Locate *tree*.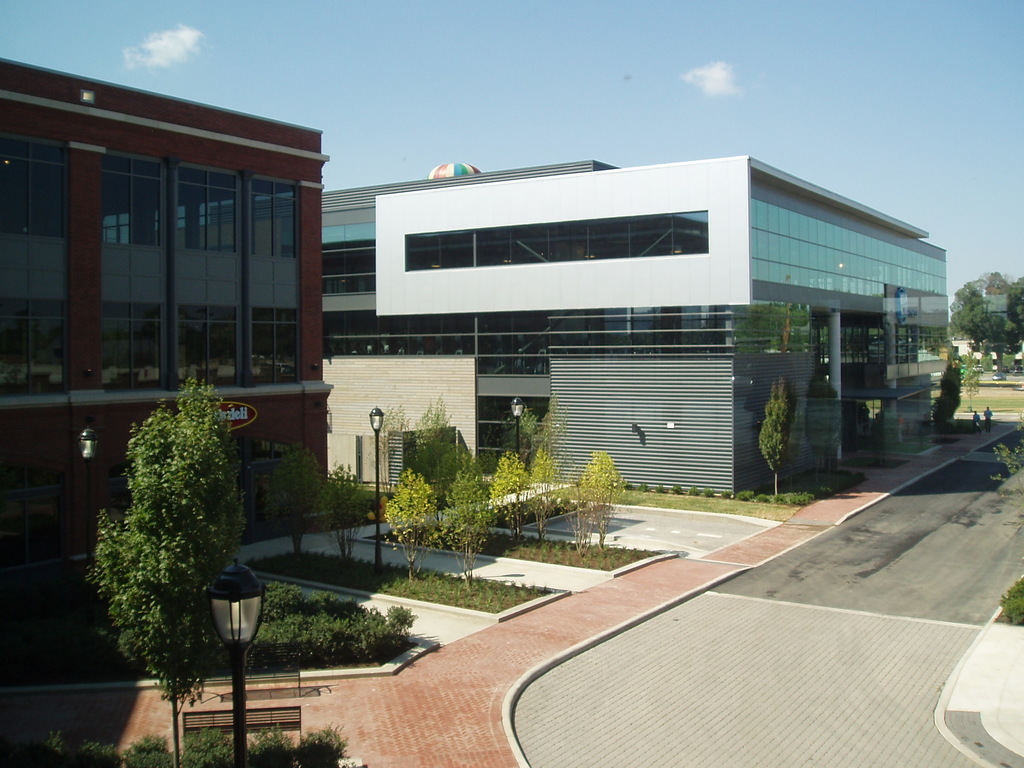
Bounding box: bbox(377, 409, 417, 488).
